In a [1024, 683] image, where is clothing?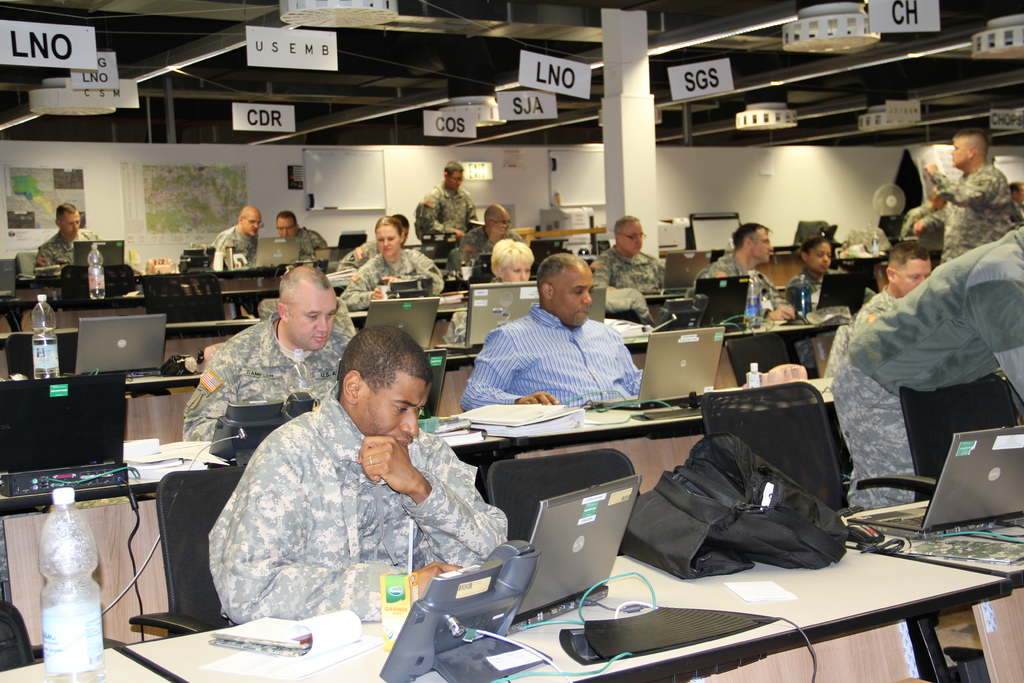
bbox(172, 305, 362, 449).
